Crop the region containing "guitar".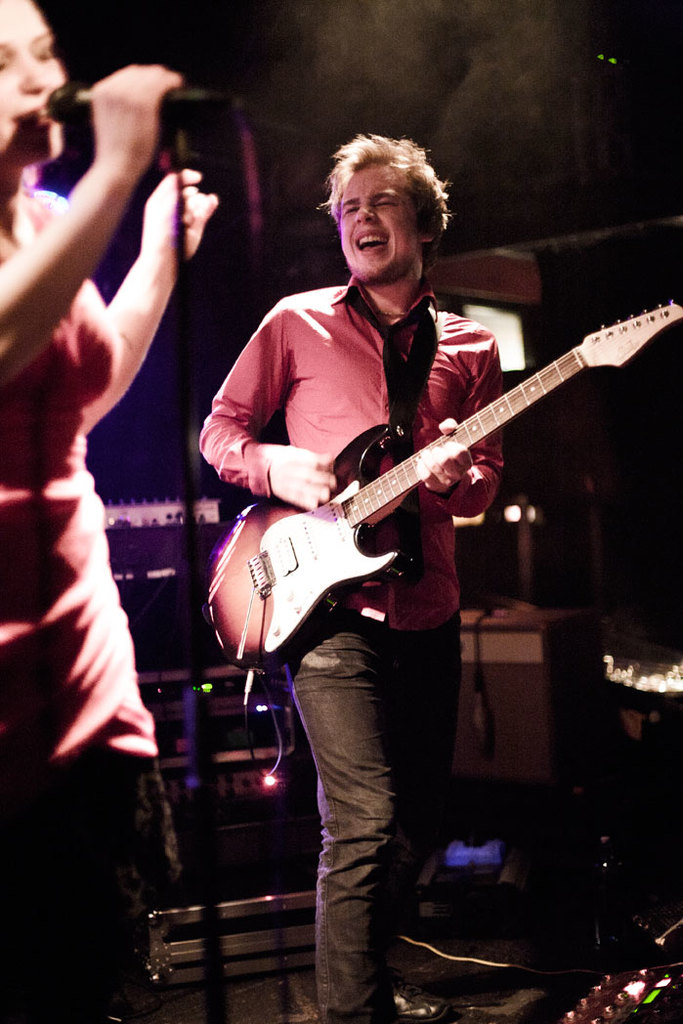
Crop region: 194 292 662 665.
